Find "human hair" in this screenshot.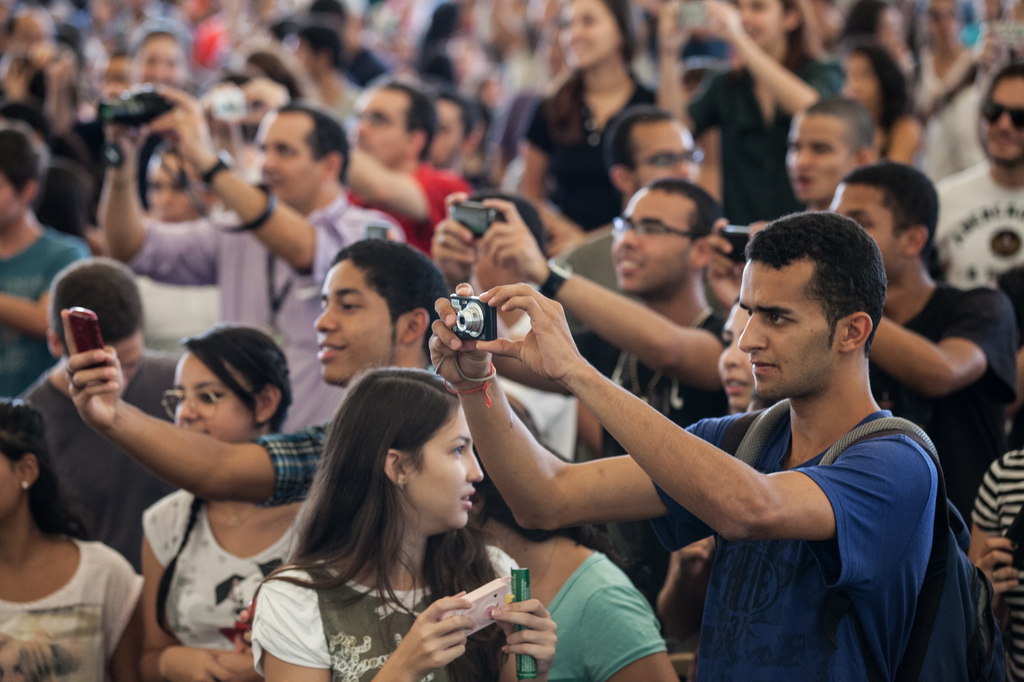
The bounding box for "human hair" is <region>44, 257, 145, 357</region>.
